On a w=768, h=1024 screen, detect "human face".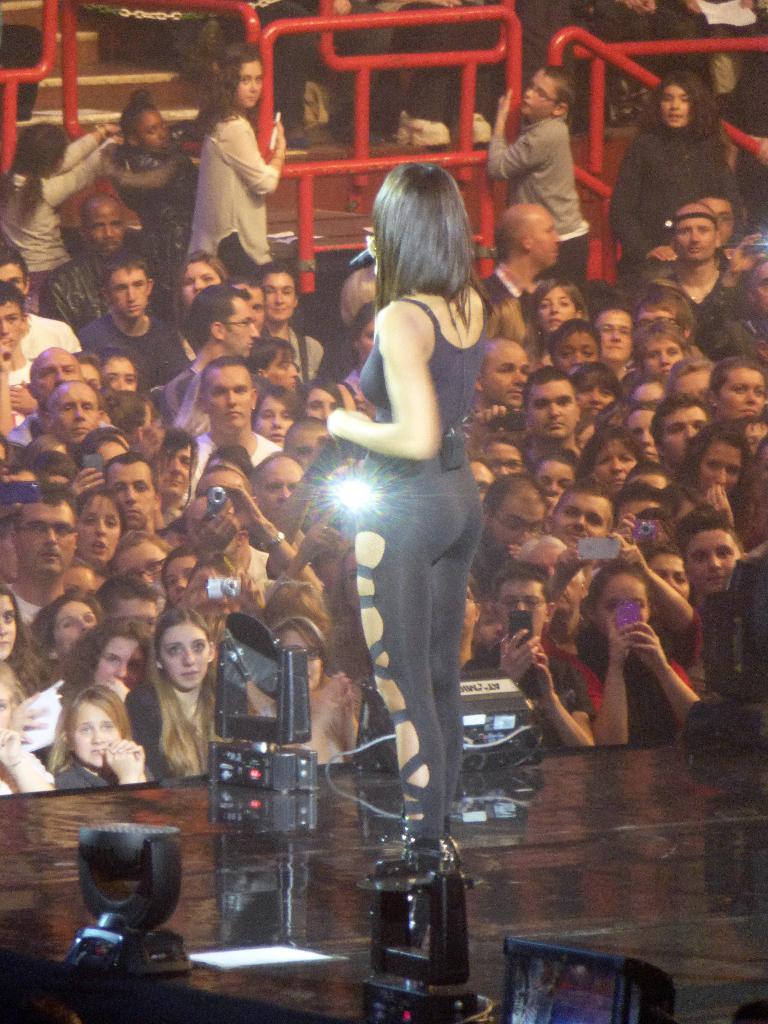
<box>74,495,124,561</box>.
